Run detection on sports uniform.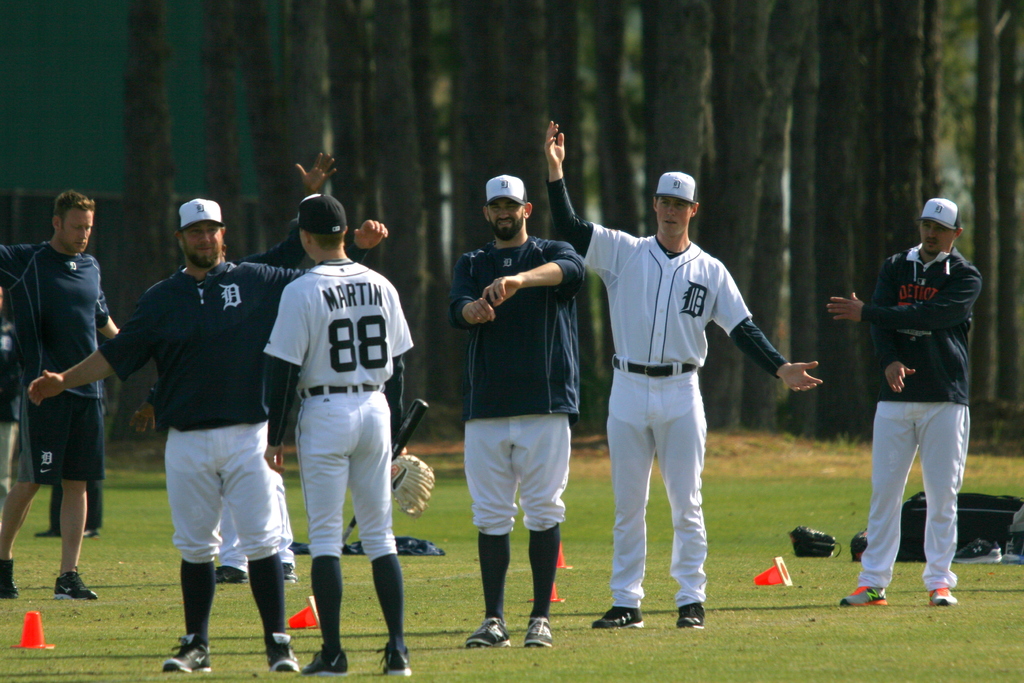
Result: Rect(105, 262, 321, 639).
